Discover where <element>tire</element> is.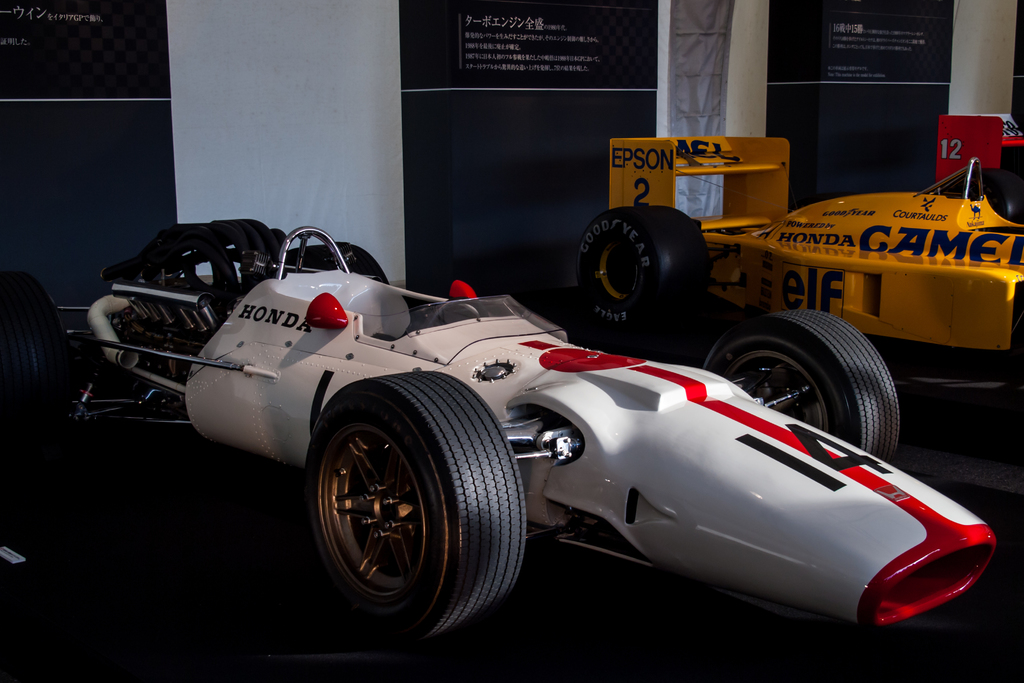
Discovered at select_region(284, 241, 387, 283).
